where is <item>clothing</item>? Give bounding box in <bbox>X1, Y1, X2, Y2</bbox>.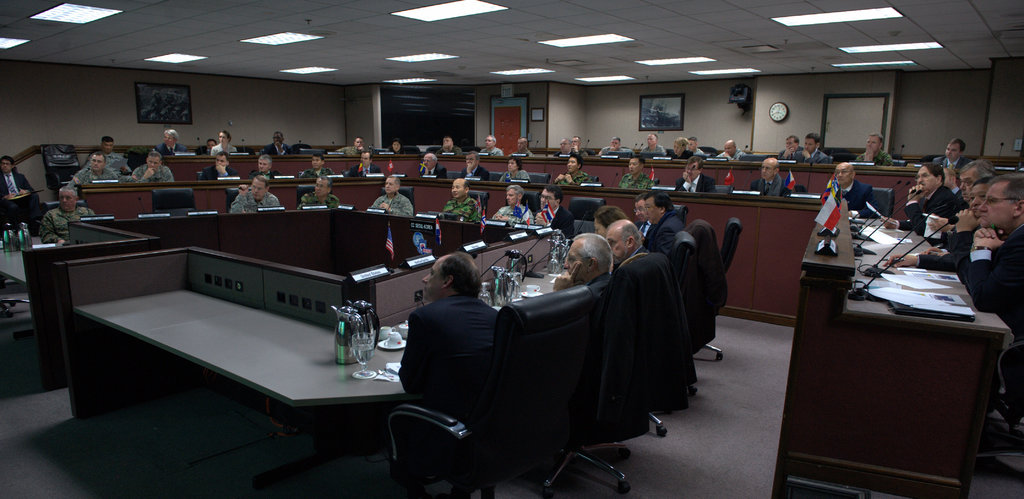
<bbox>299, 165, 336, 179</bbox>.
